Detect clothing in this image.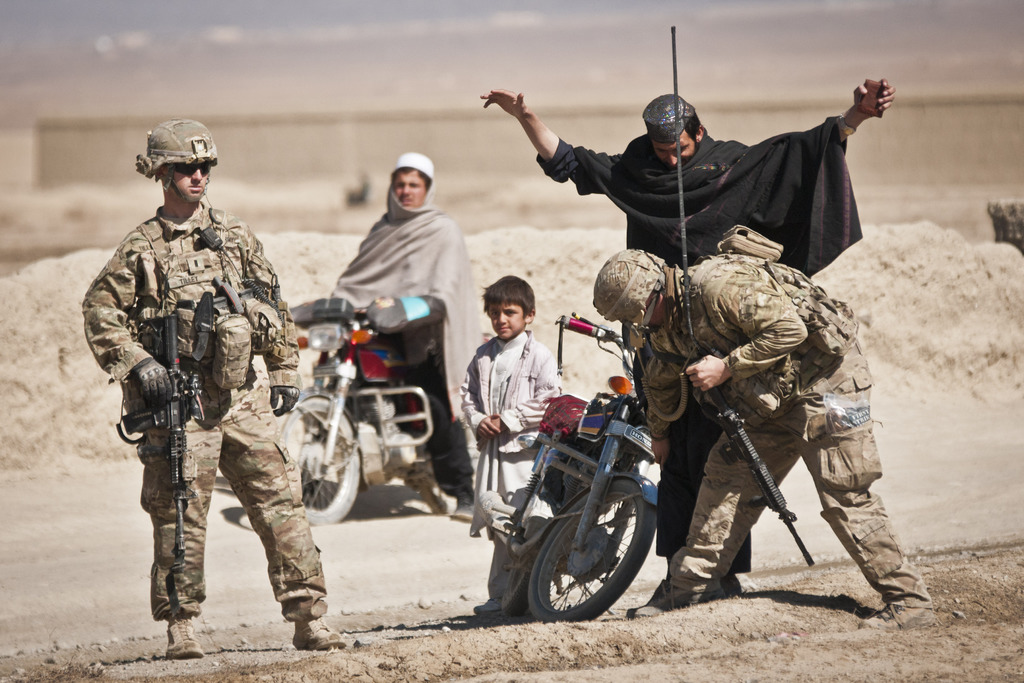
Detection: bbox=[330, 181, 483, 507].
